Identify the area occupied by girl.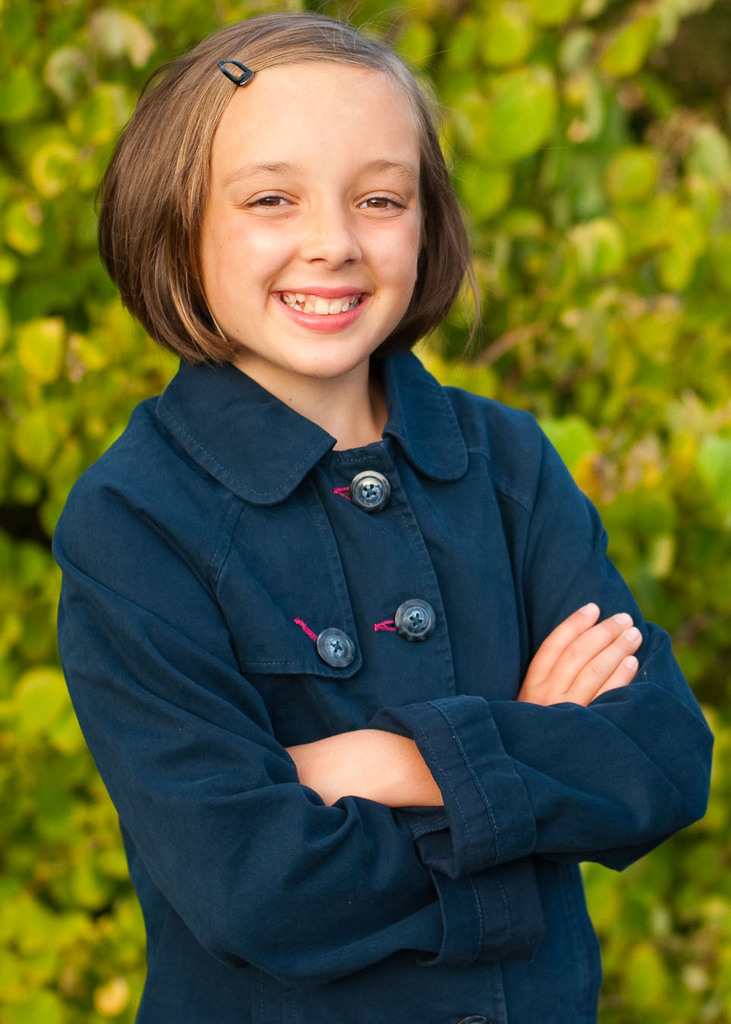
Area: crop(48, 0, 686, 1010).
